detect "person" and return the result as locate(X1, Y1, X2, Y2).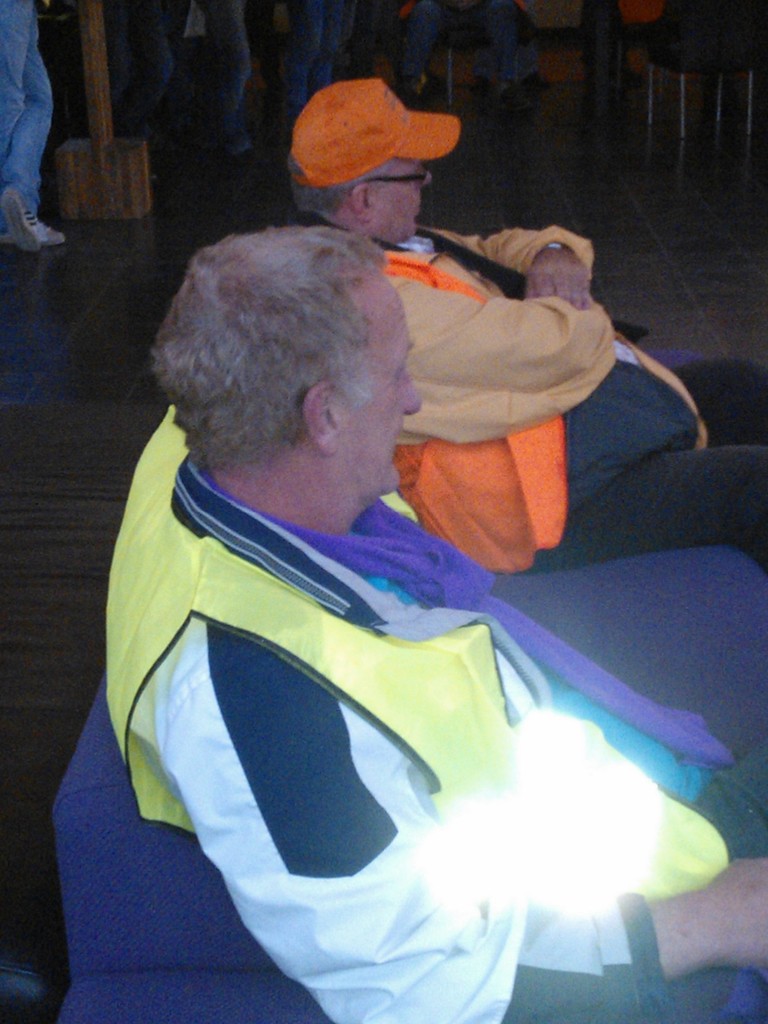
locate(85, 220, 767, 1023).
